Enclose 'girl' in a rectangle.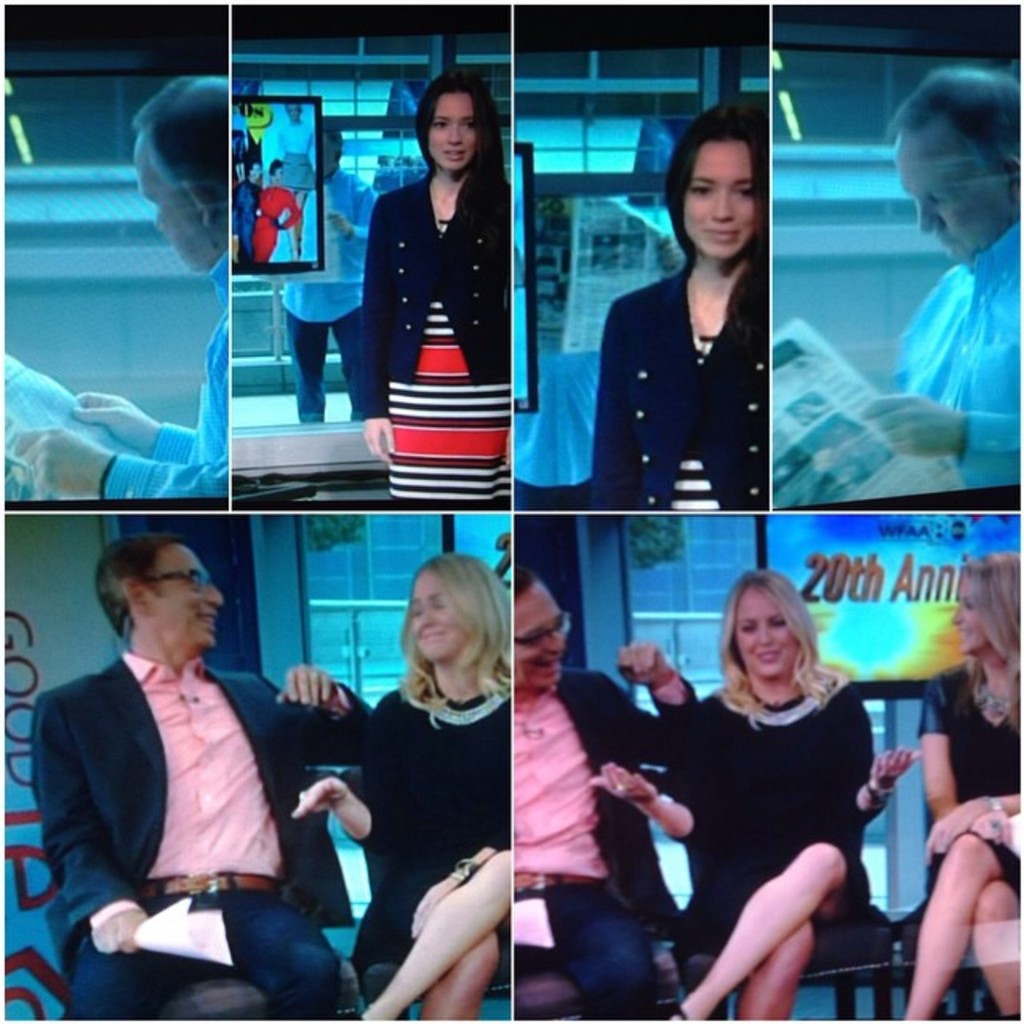
BBox(293, 552, 515, 1021).
